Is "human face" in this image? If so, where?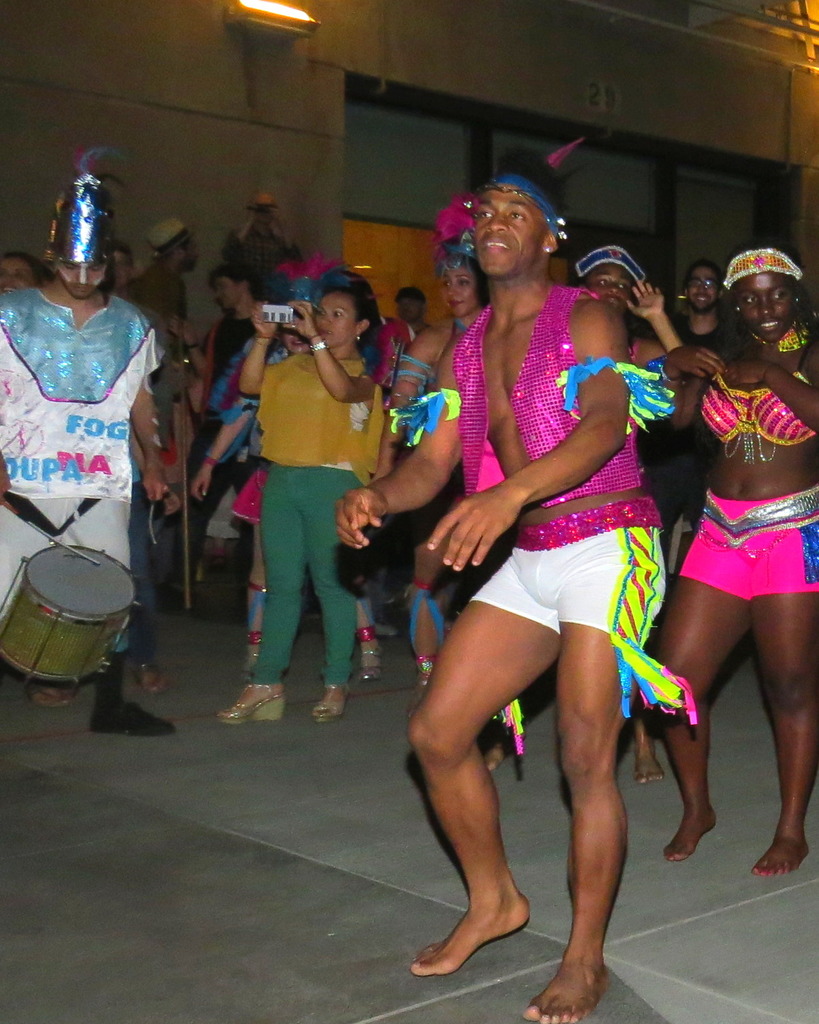
Yes, at 440,266,479,310.
